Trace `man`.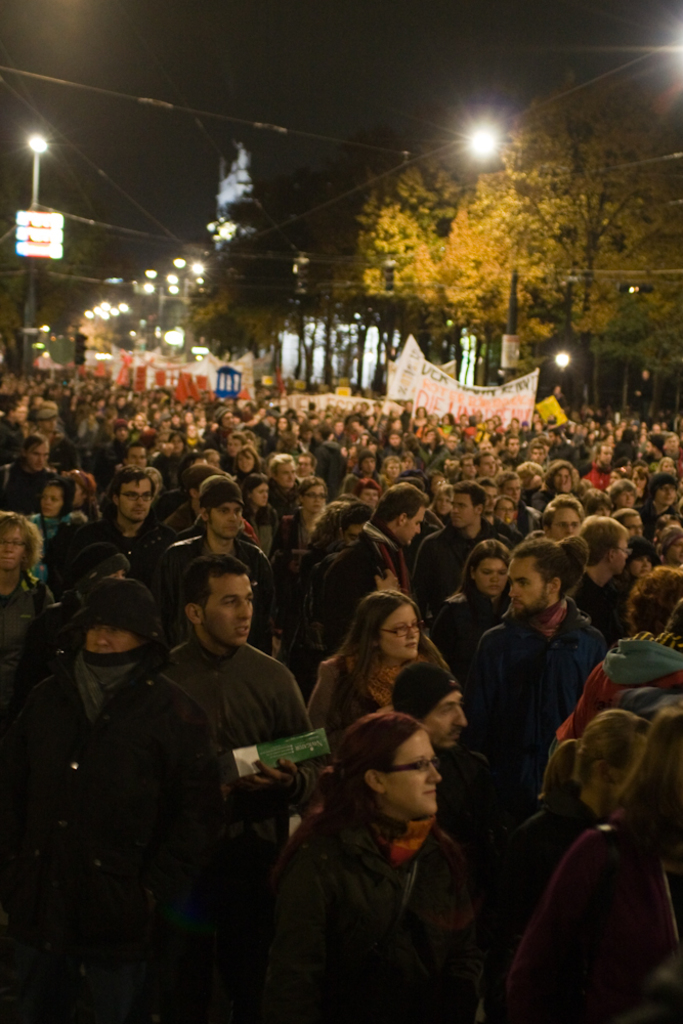
Traced to bbox(144, 531, 321, 871).
